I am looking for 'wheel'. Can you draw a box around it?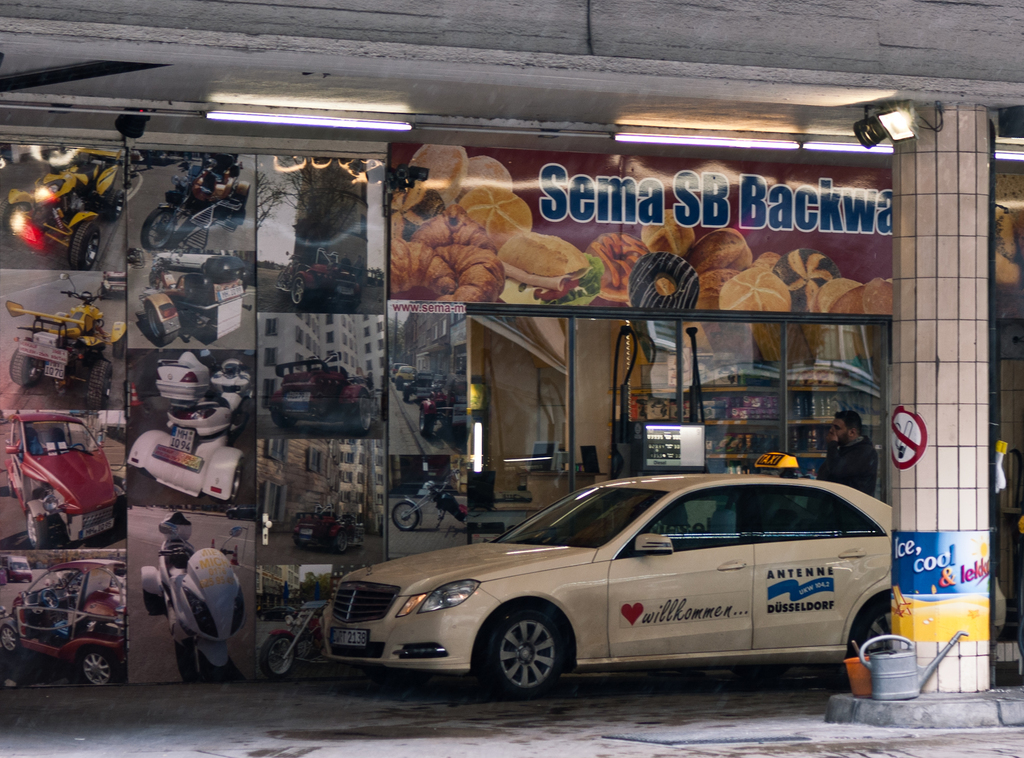
Sure, the bounding box is (26, 512, 47, 548).
